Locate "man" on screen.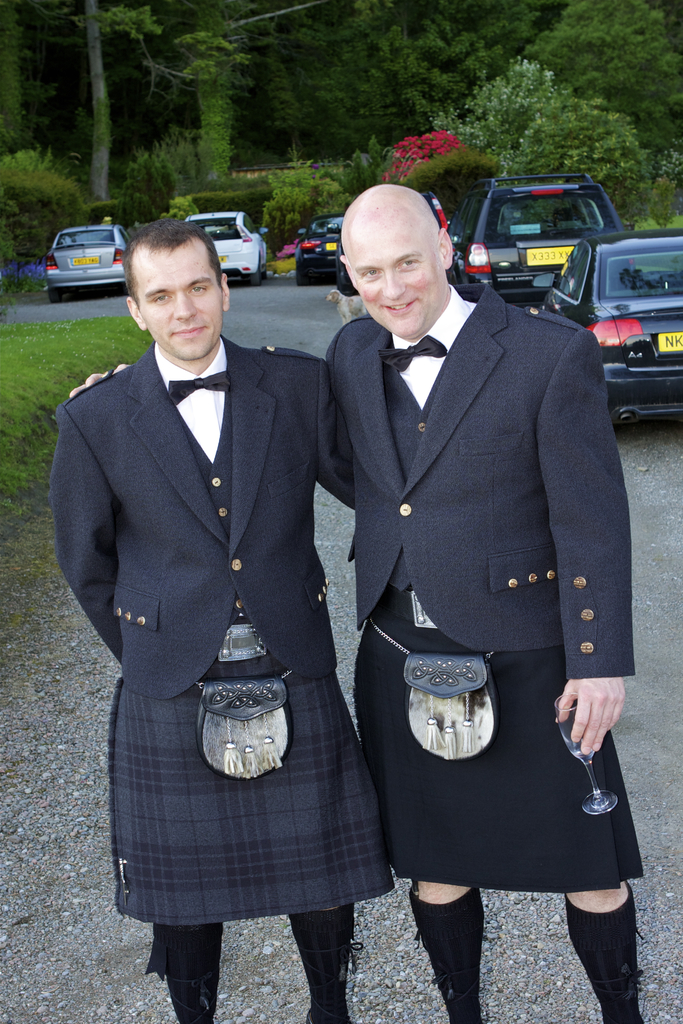
On screen at BBox(45, 213, 359, 1023).
